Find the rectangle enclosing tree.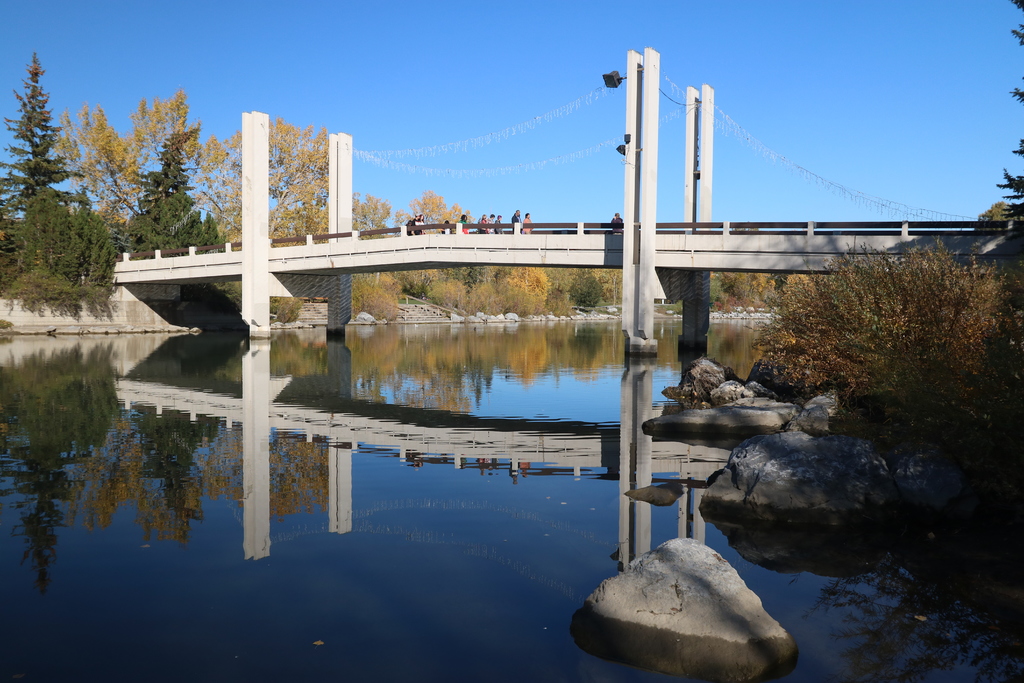
0:46:104:252.
